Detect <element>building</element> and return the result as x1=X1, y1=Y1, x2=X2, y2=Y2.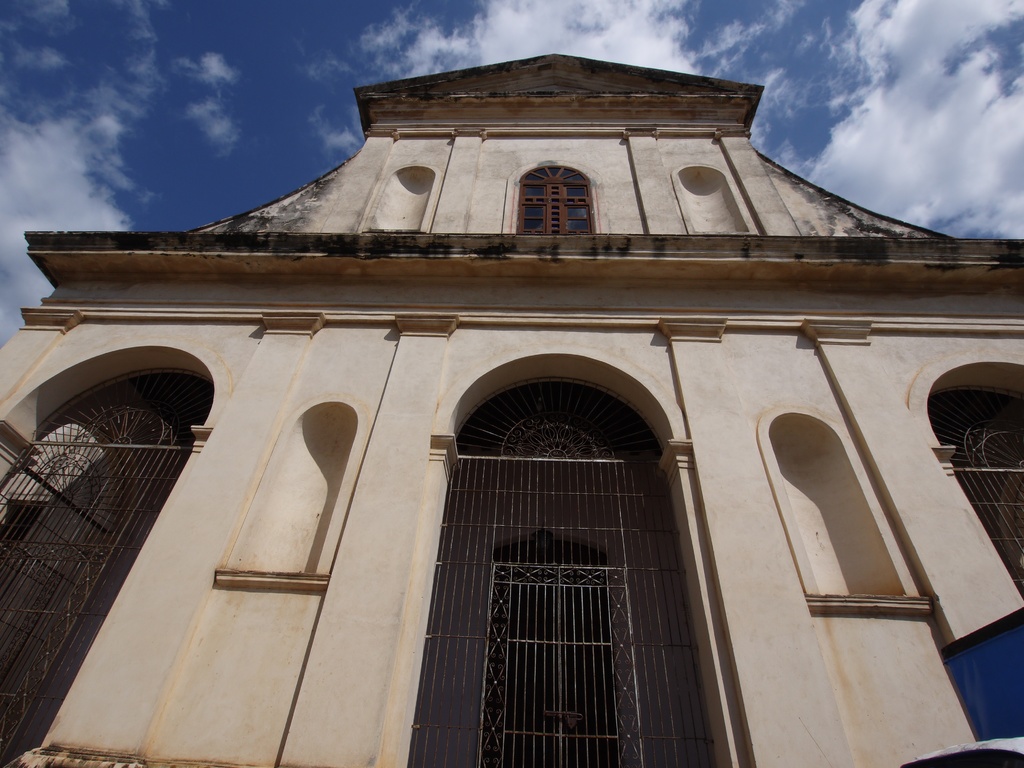
x1=0, y1=56, x2=1023, y2=767.
